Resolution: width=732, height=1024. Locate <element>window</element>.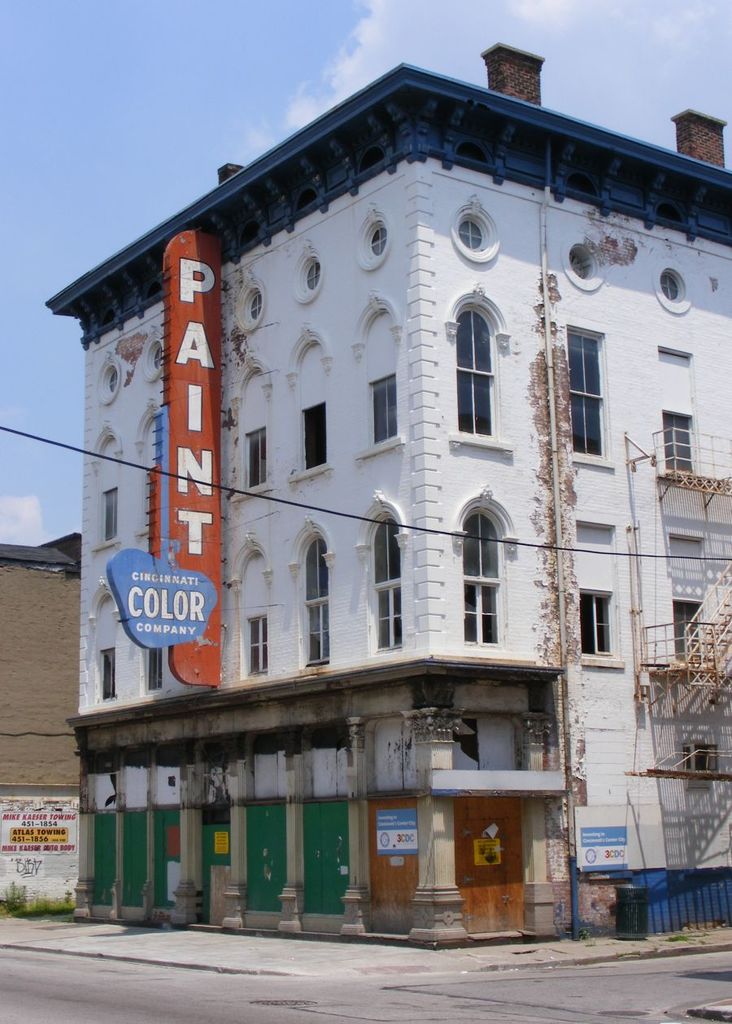
x1=224 y1=355 x2=277 y2=503.
